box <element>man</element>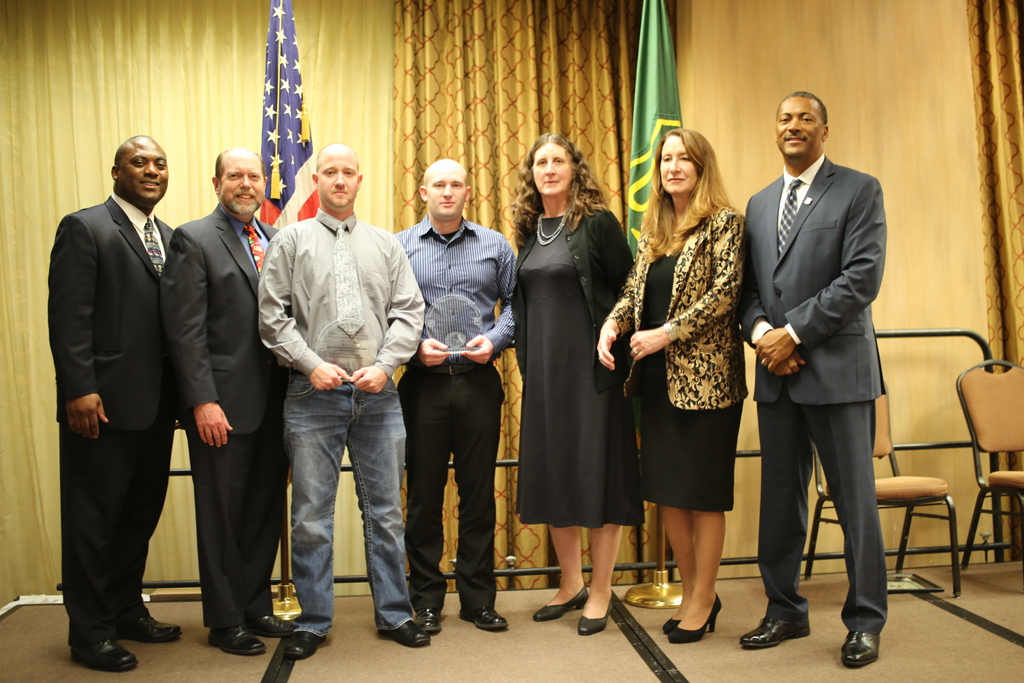
385/158/522/630
